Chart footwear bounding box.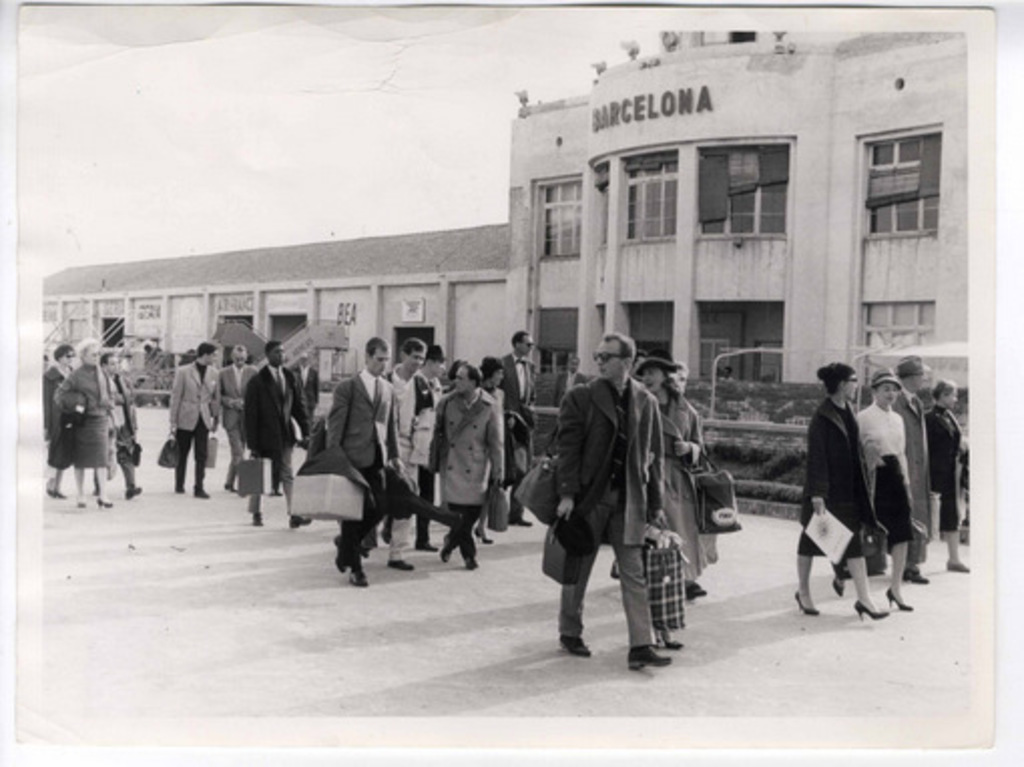
Charted: [799,590,817,614].
